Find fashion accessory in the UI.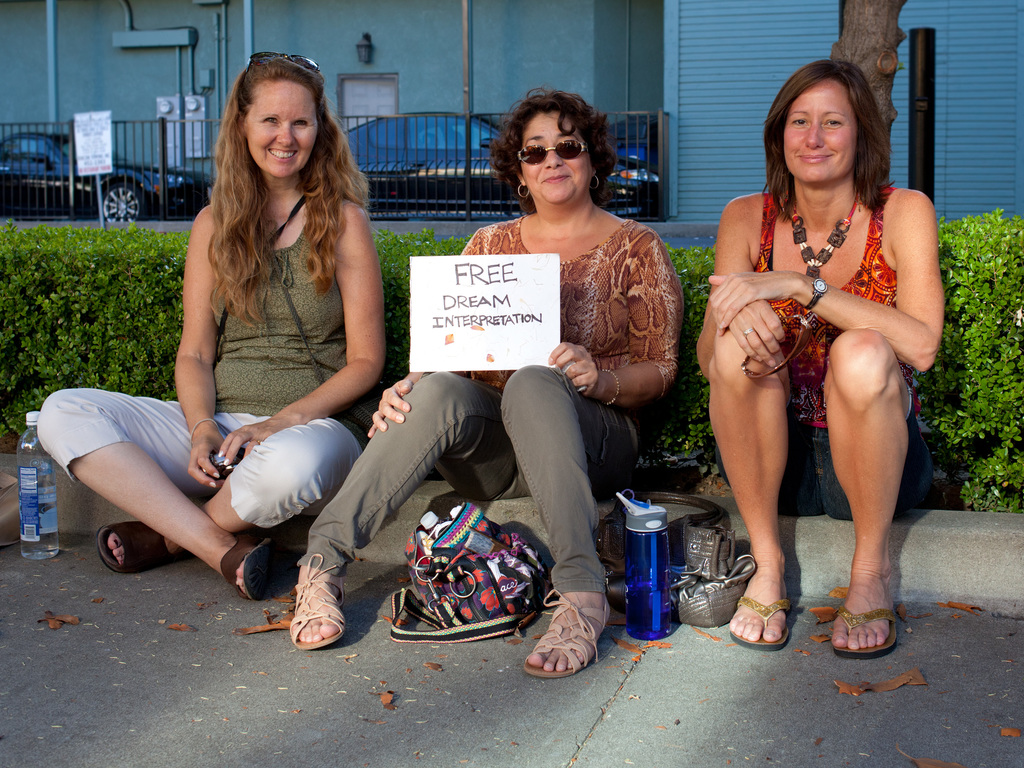
UI element at (221,533,278,600).
